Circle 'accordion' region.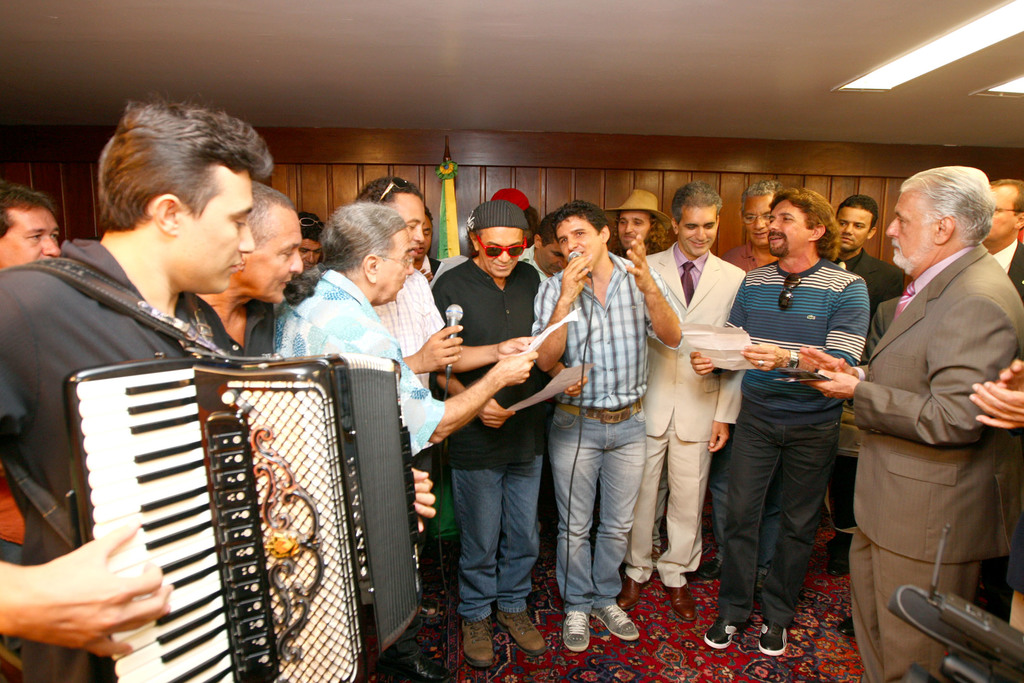
Region: l=29, t=338, r=433, b=682.
